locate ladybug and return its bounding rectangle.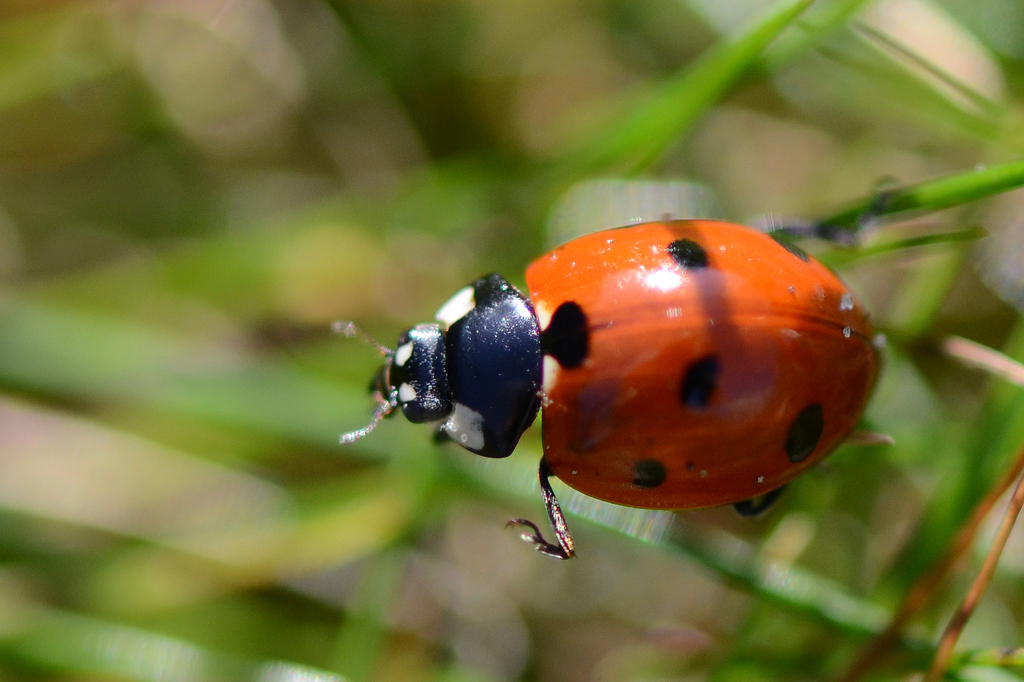
(x1=329, y1=211, x2=897, y2=564).
